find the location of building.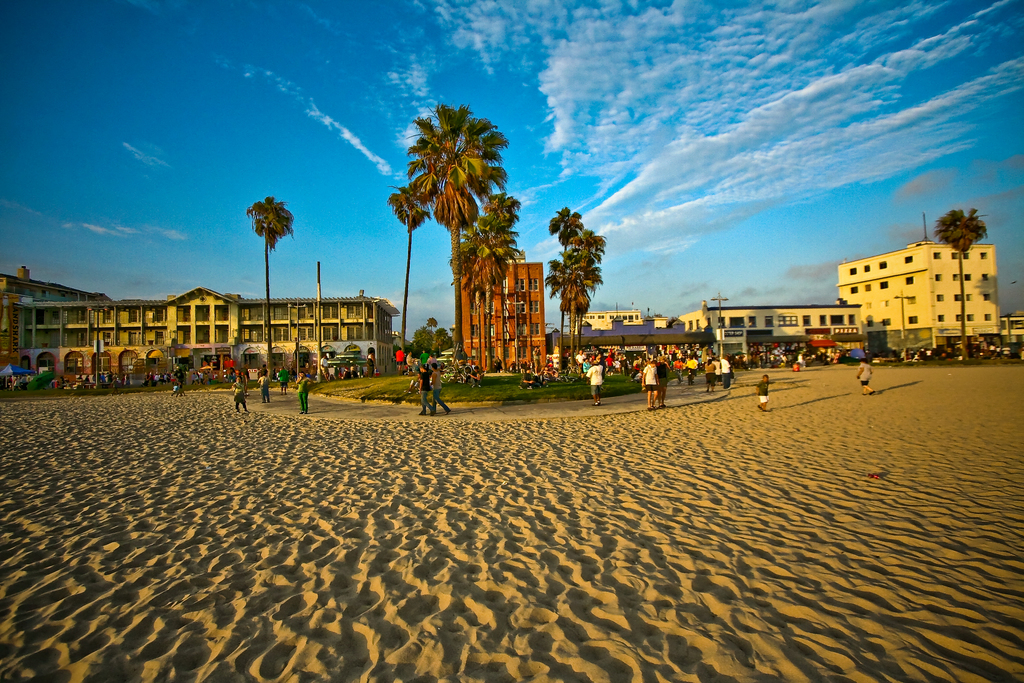
Location: left=575, top=312, right=647, bottom=320.
